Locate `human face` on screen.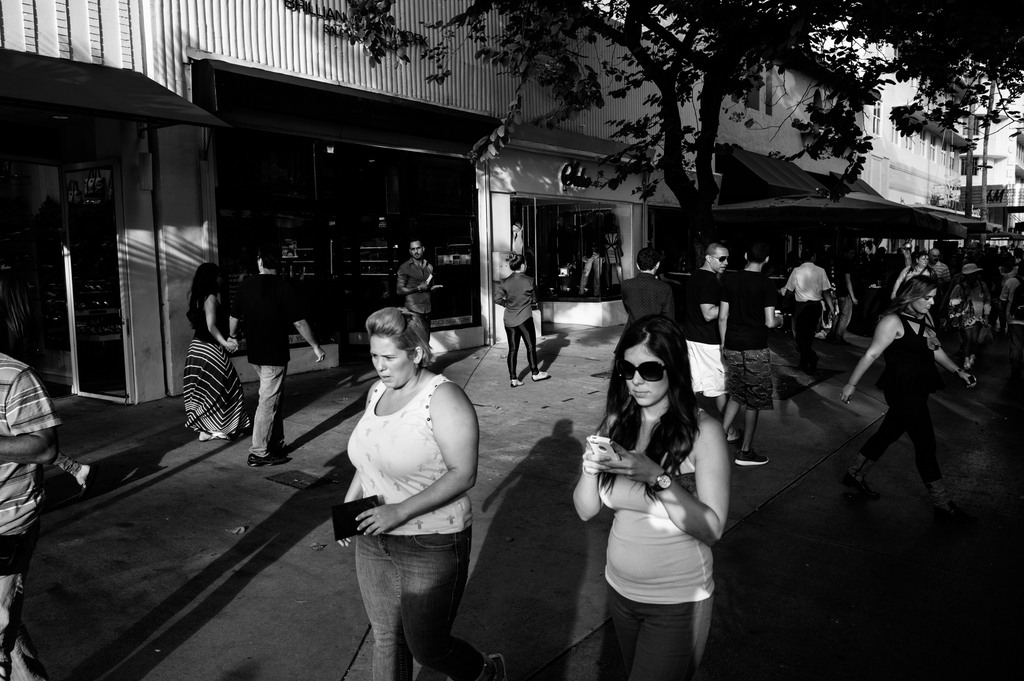
On screen at bbox=(409, 241, 425, 260).
